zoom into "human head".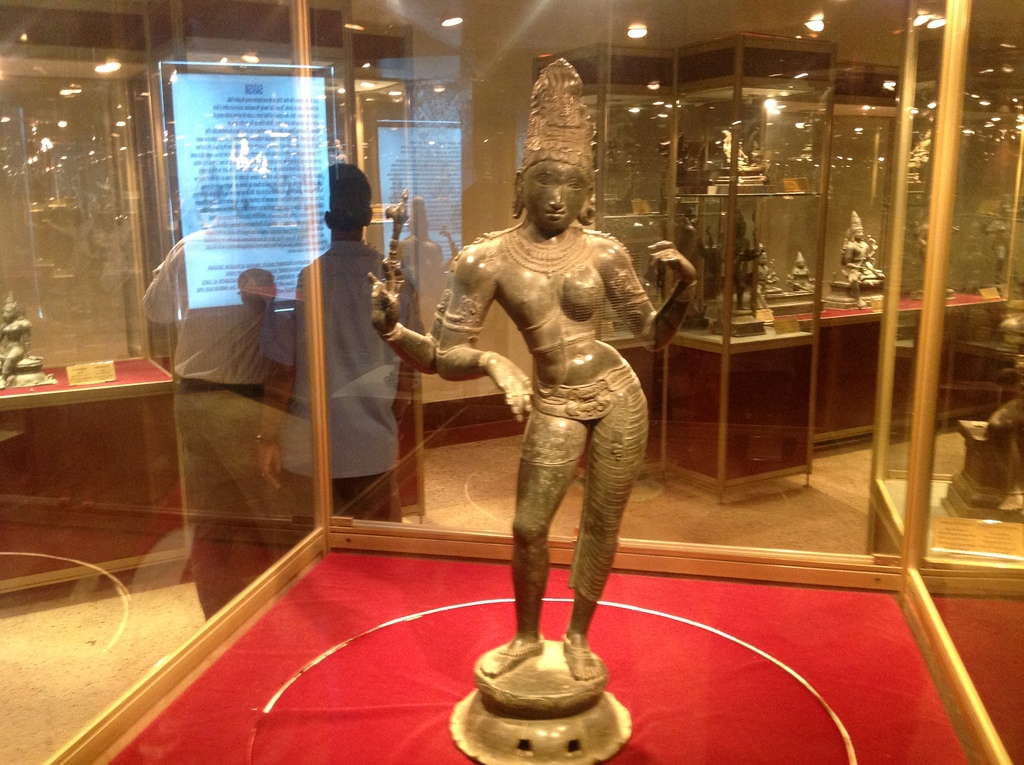
Zoom target: [851, 211, 865, 241].
